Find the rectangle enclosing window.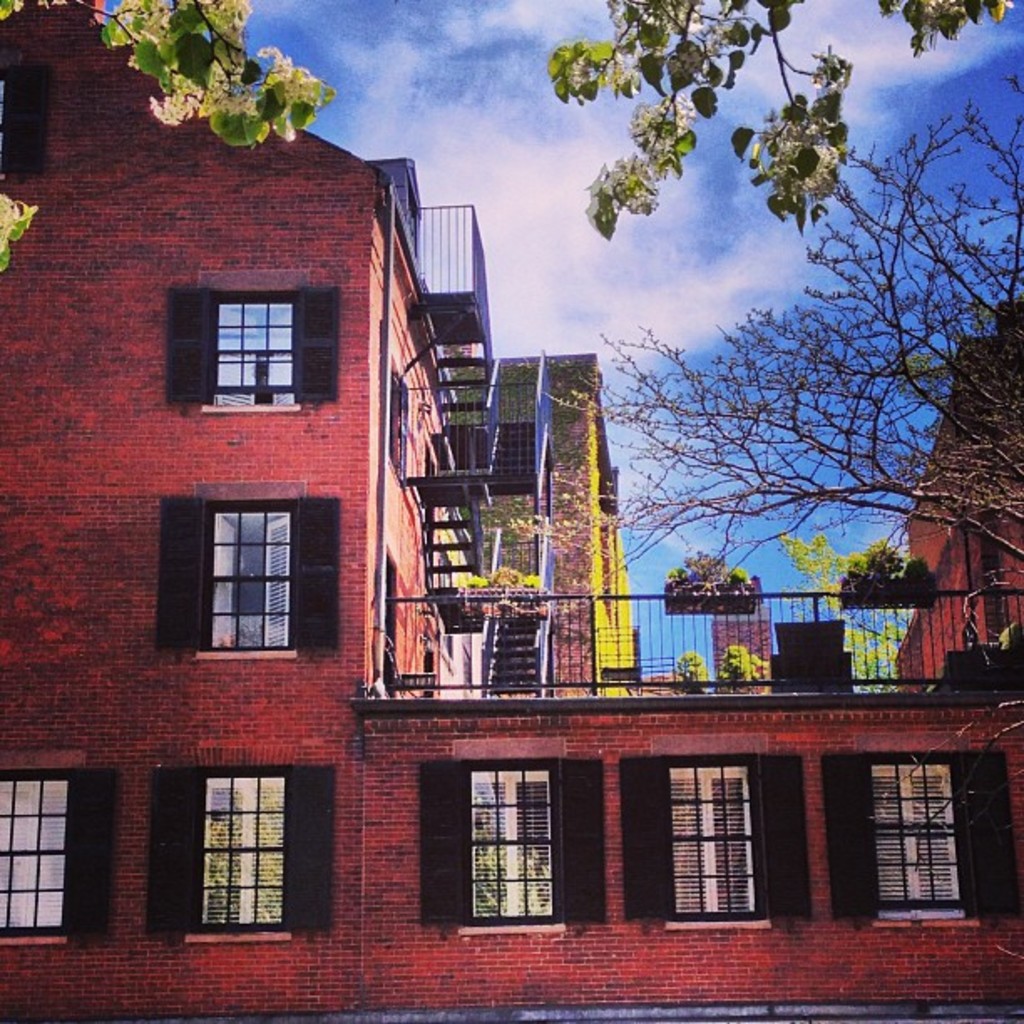
{"left": 457, "top": 760, "right": 567, "bottom": 929}.
